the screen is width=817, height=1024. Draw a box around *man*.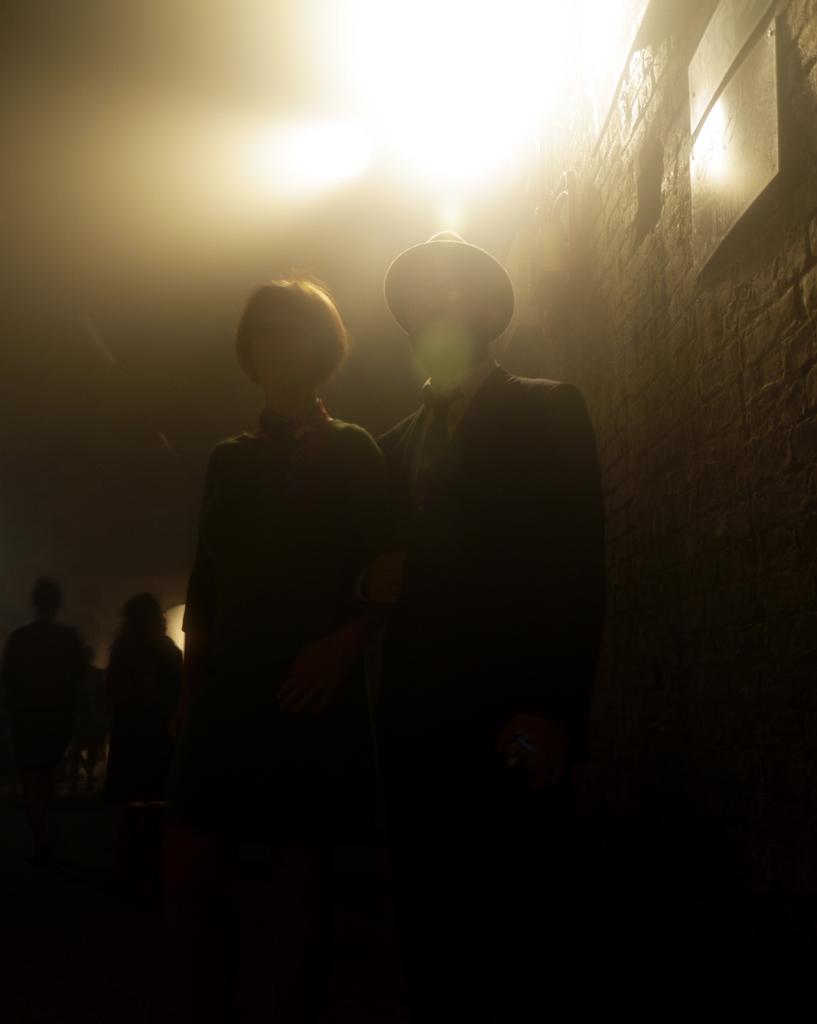
box(10, 576, 95, 683).
